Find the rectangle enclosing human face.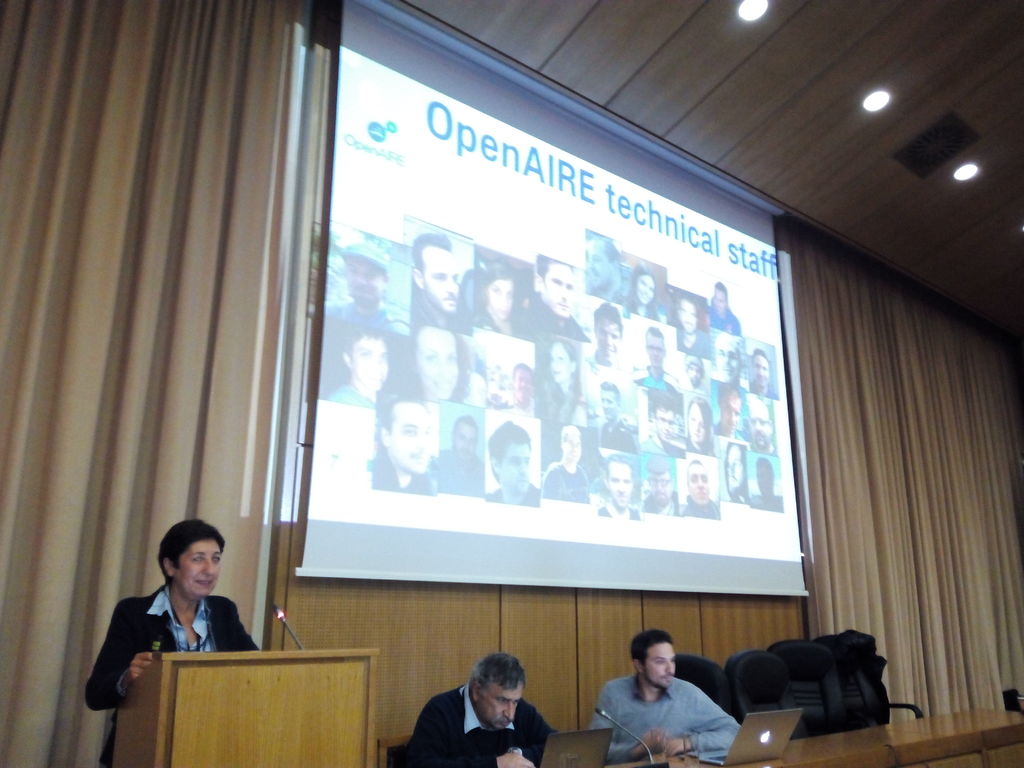
<bbox>655, 404, 680, 436</bbox>.
